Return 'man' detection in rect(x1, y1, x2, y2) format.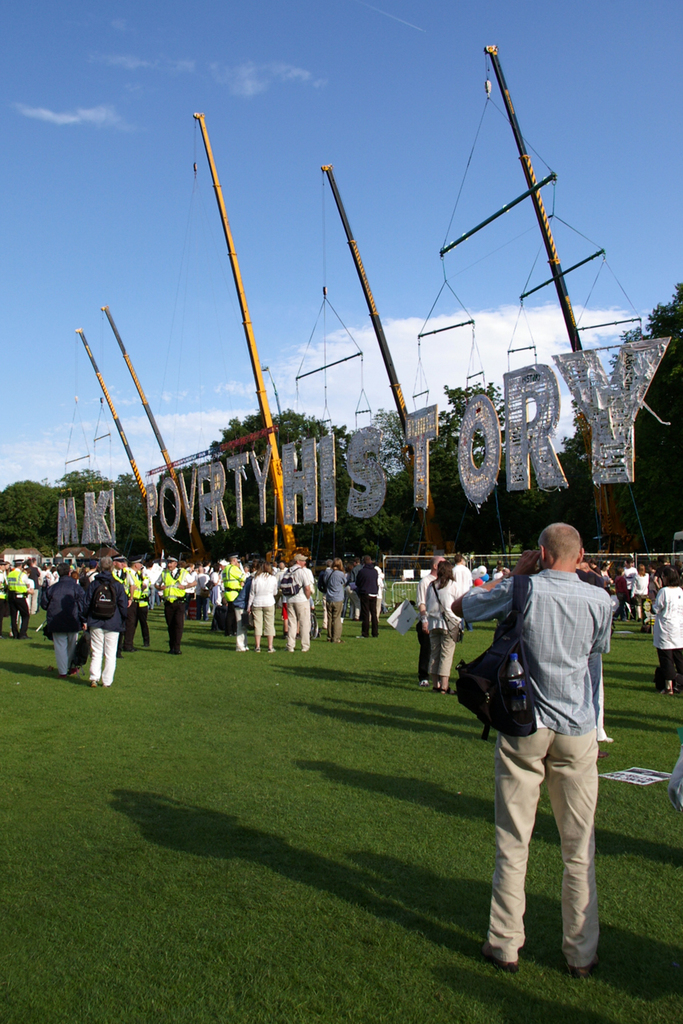
rect(154, 553, 195, 648).
